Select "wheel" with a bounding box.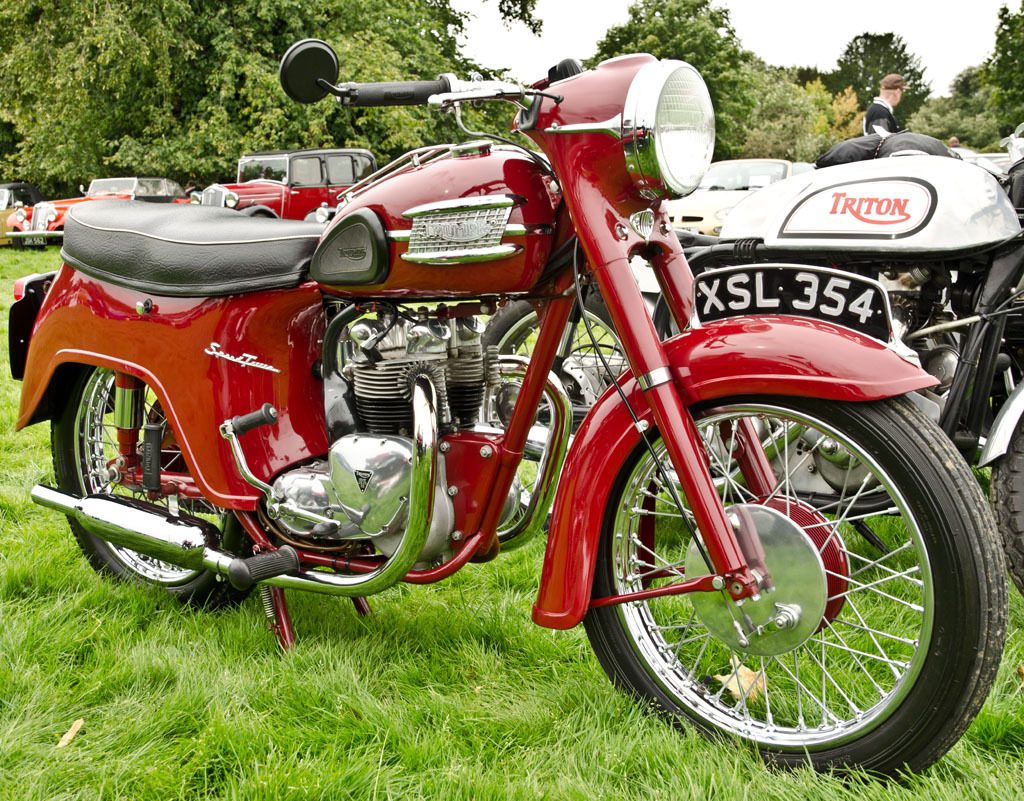
bbox=(986, 413, 1023, 594).
